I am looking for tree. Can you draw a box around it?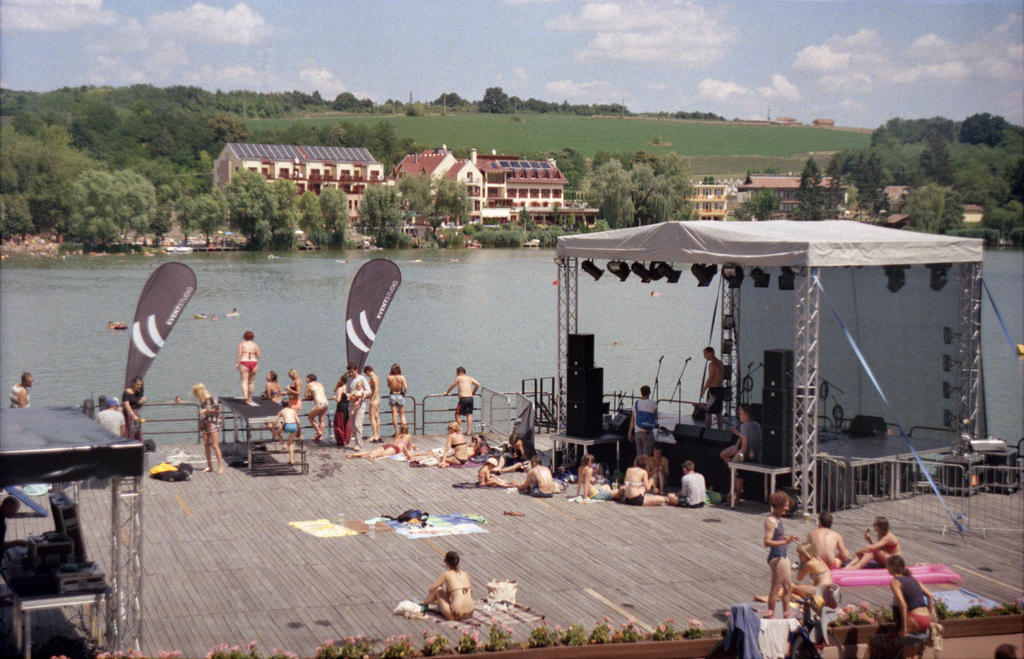
Sure, the bounding box is <region>905, 181, 943, 242</region>.
